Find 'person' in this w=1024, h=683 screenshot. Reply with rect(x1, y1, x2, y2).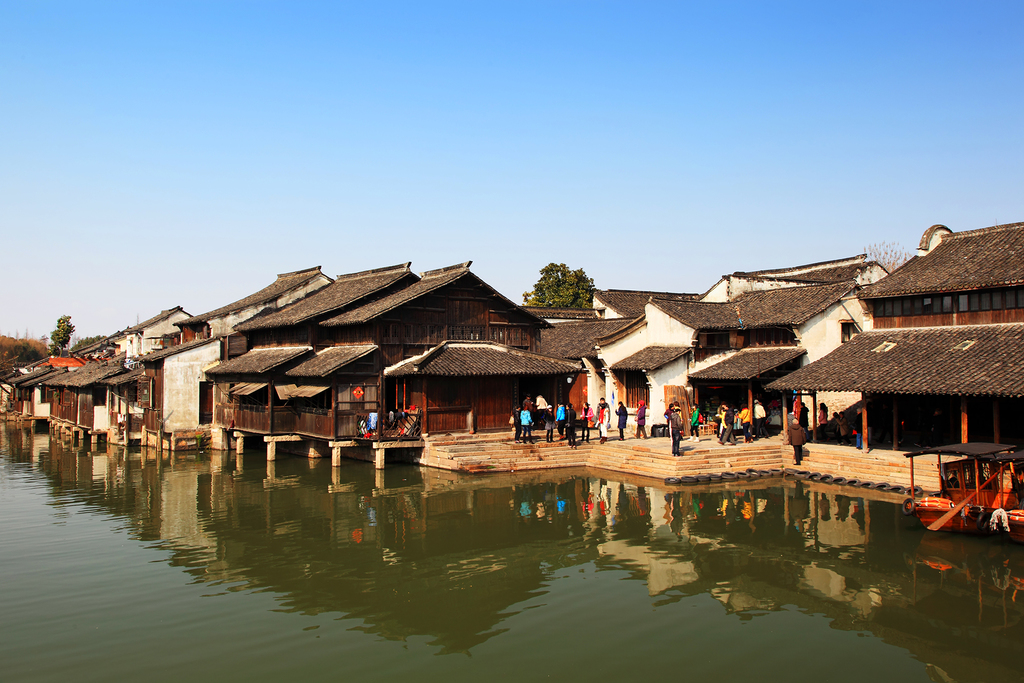
rect(512, 411, 520, 438).
